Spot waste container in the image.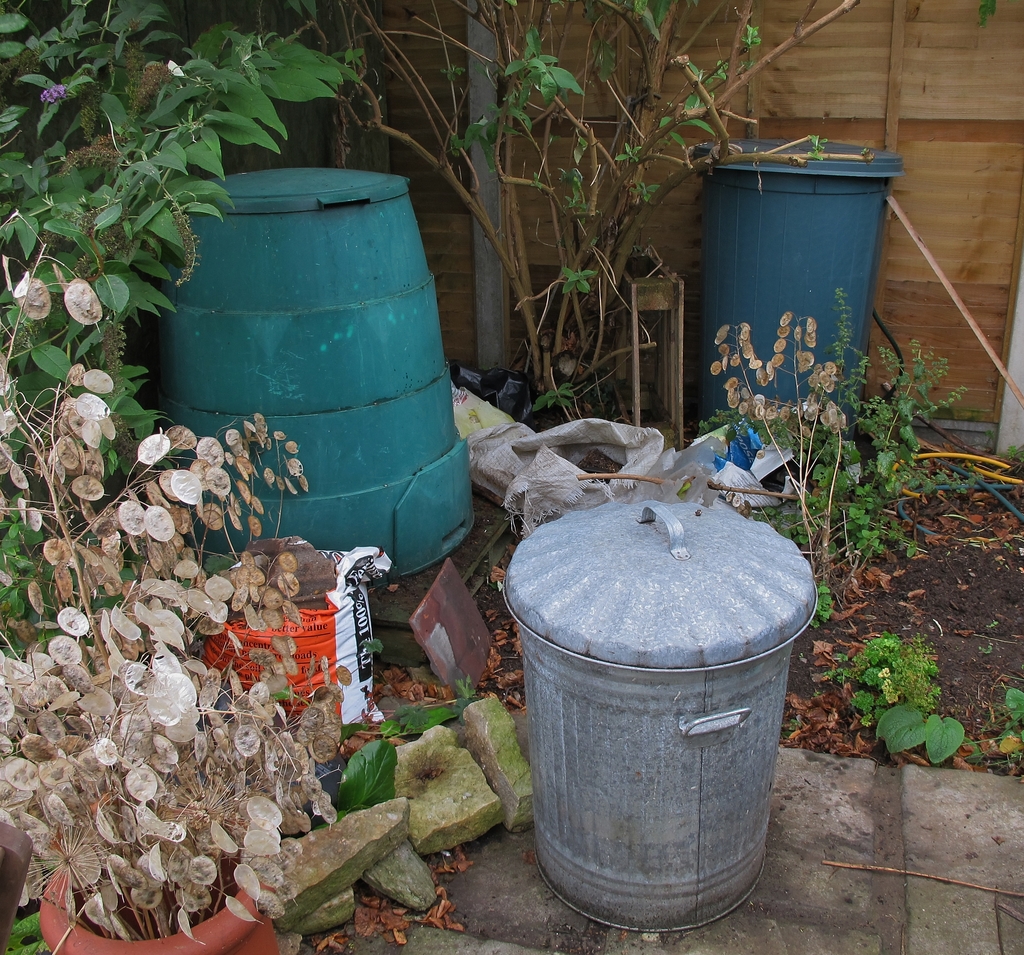
waste container found at bbox=[506, 490, 875, 935].
